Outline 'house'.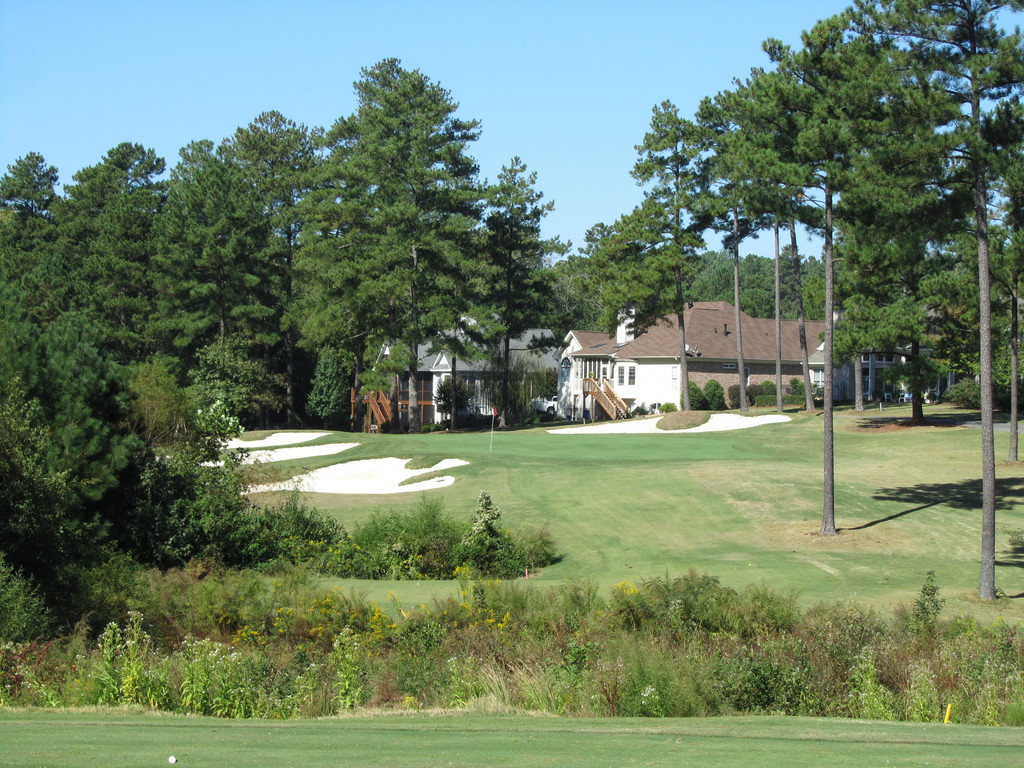
Outline: <region>369, 323, 567, 430</region>.
